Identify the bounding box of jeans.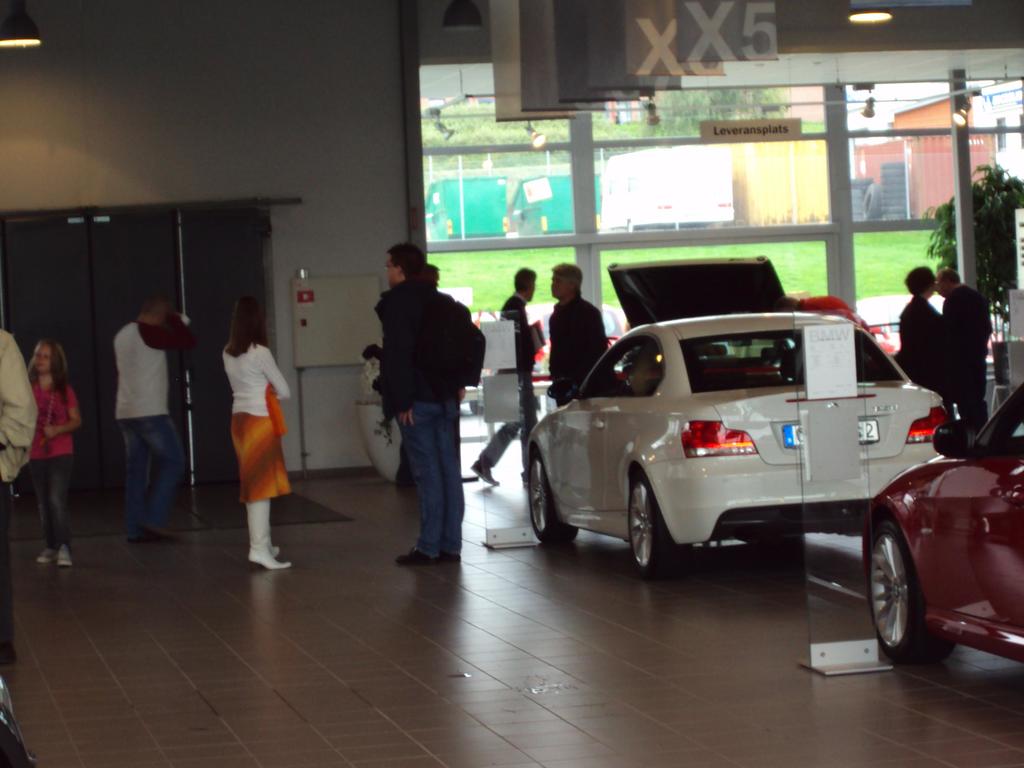
[left=950, top=345, right=1004, bottom=418].
